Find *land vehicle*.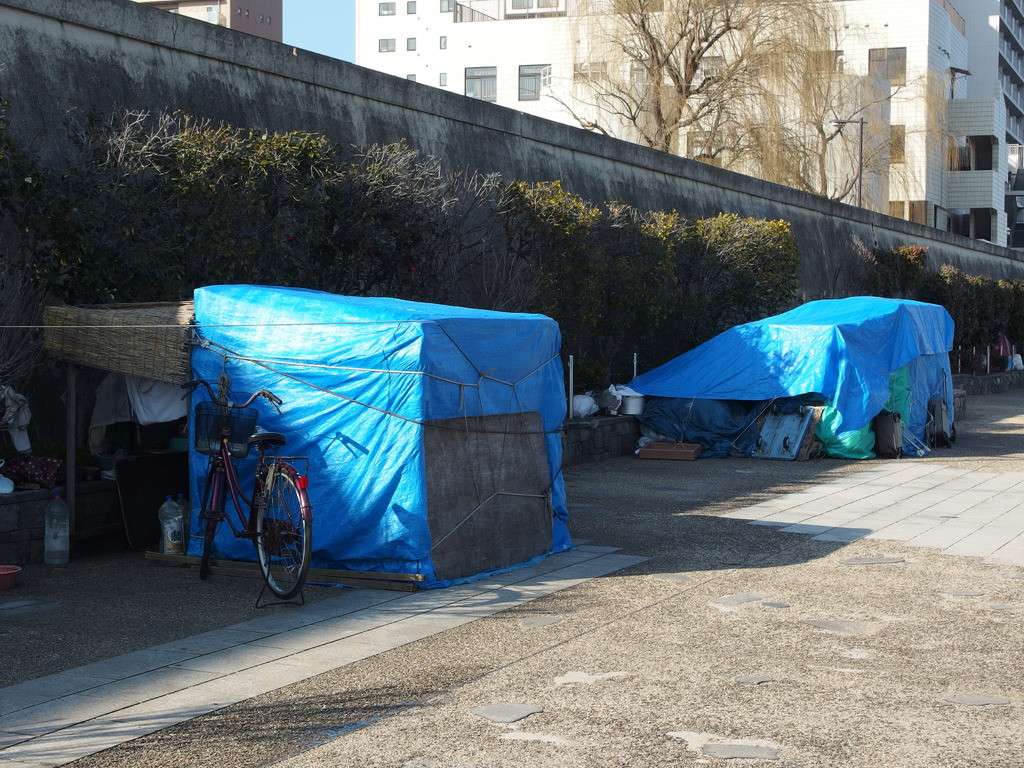
rect(192, 397, 335, 616).
